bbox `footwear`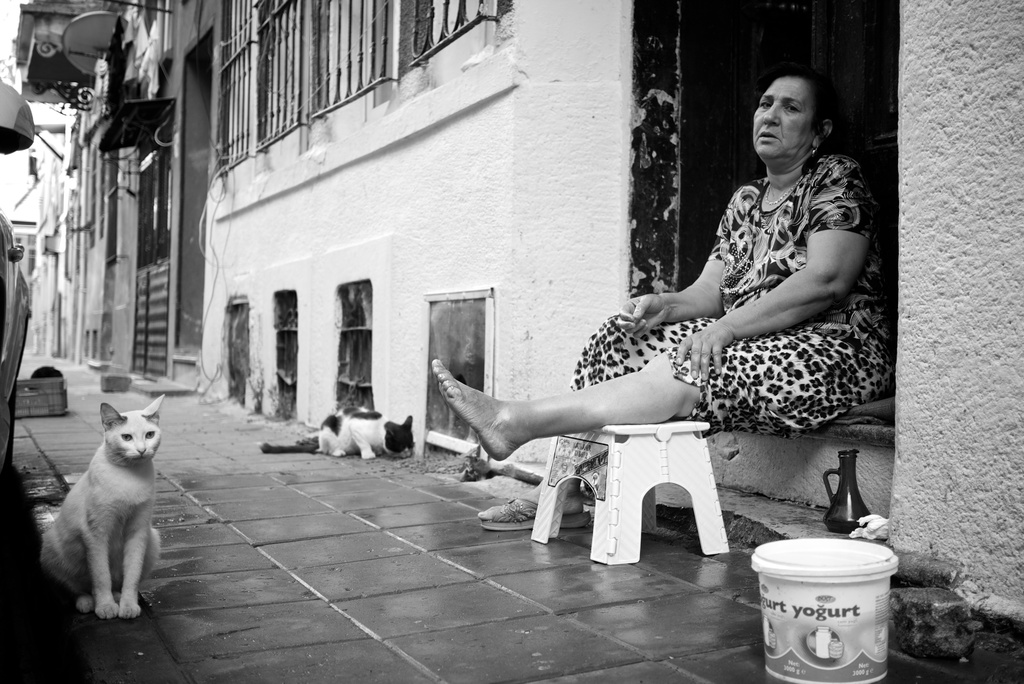
left=476, top=491, right=595, bottom=533
